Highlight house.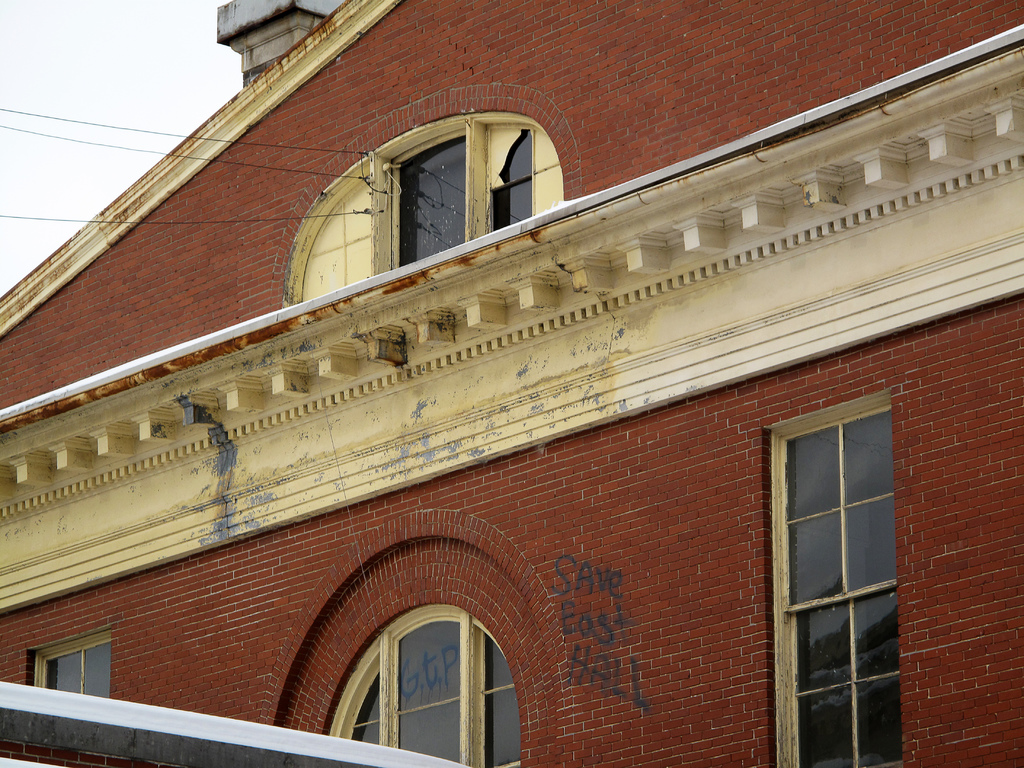
Highlighted region: [3,5,1018,767].
